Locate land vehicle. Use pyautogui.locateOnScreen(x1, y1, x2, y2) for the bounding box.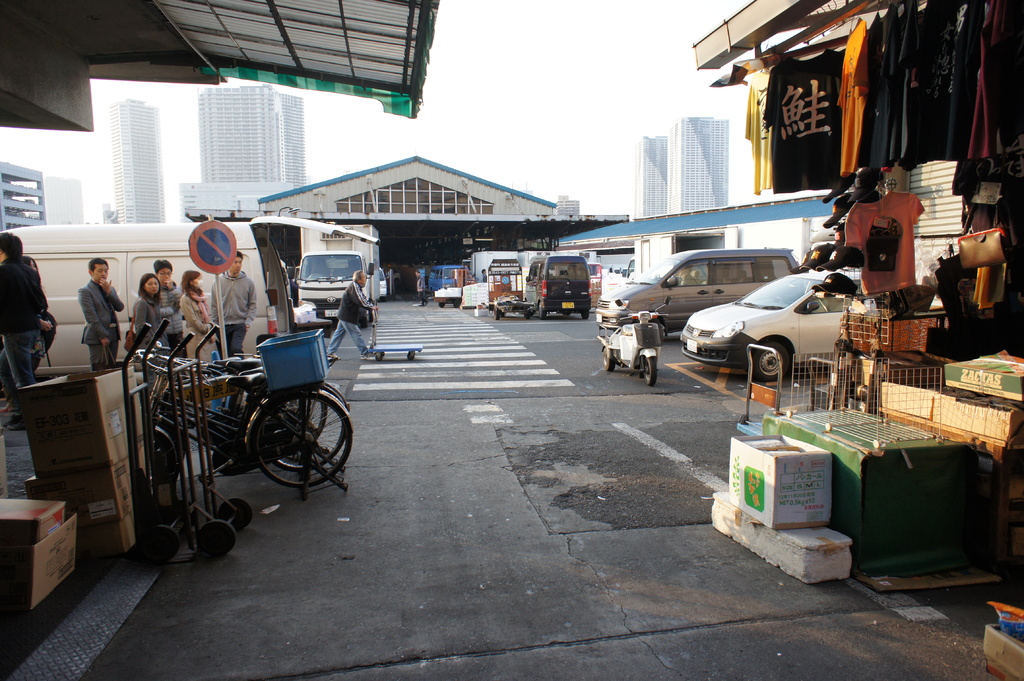
pyautogui.locateOnScreen(487, 258, 532, 317).
